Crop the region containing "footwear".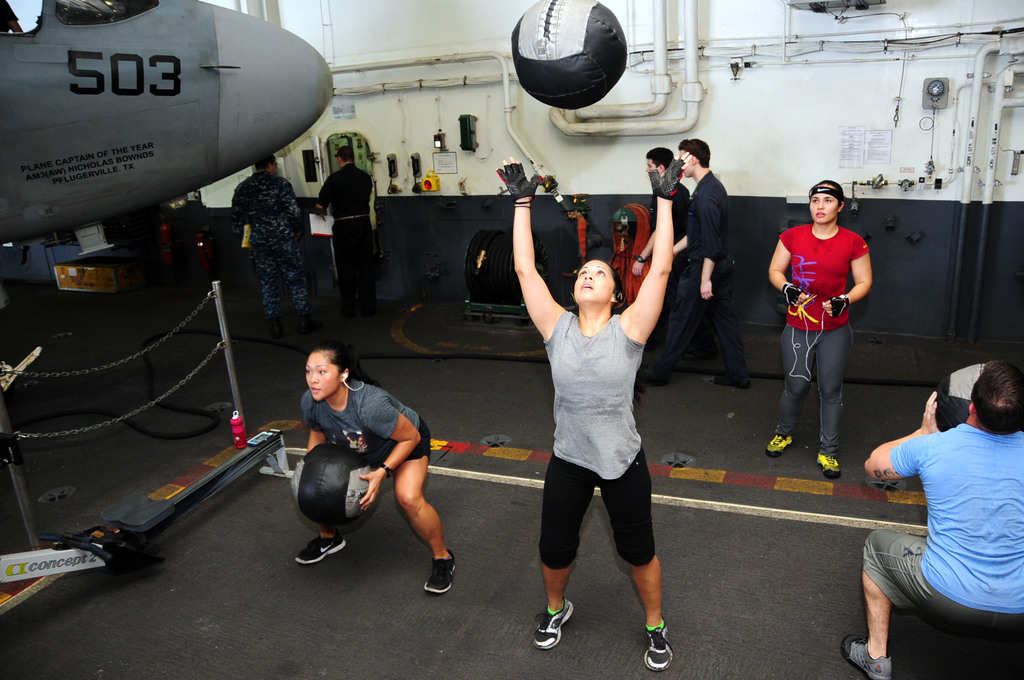
Crop region: bbox=[531, 597, 573, 650].
